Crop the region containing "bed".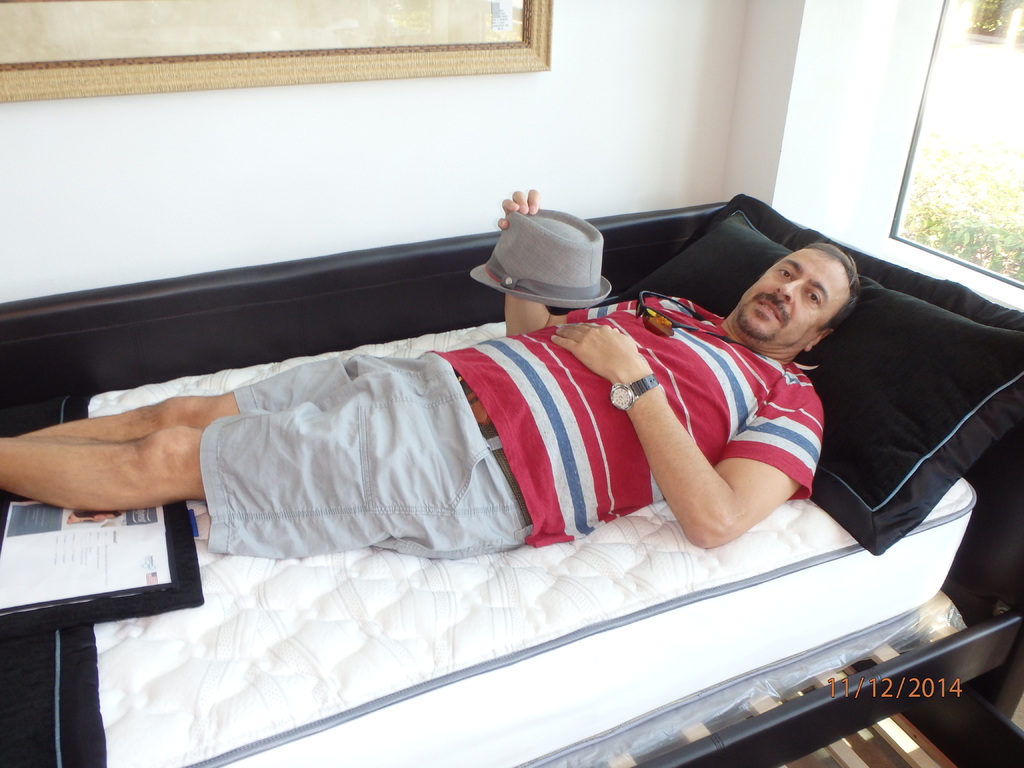
Crop region: Rect(0, 165, 963, 765).
